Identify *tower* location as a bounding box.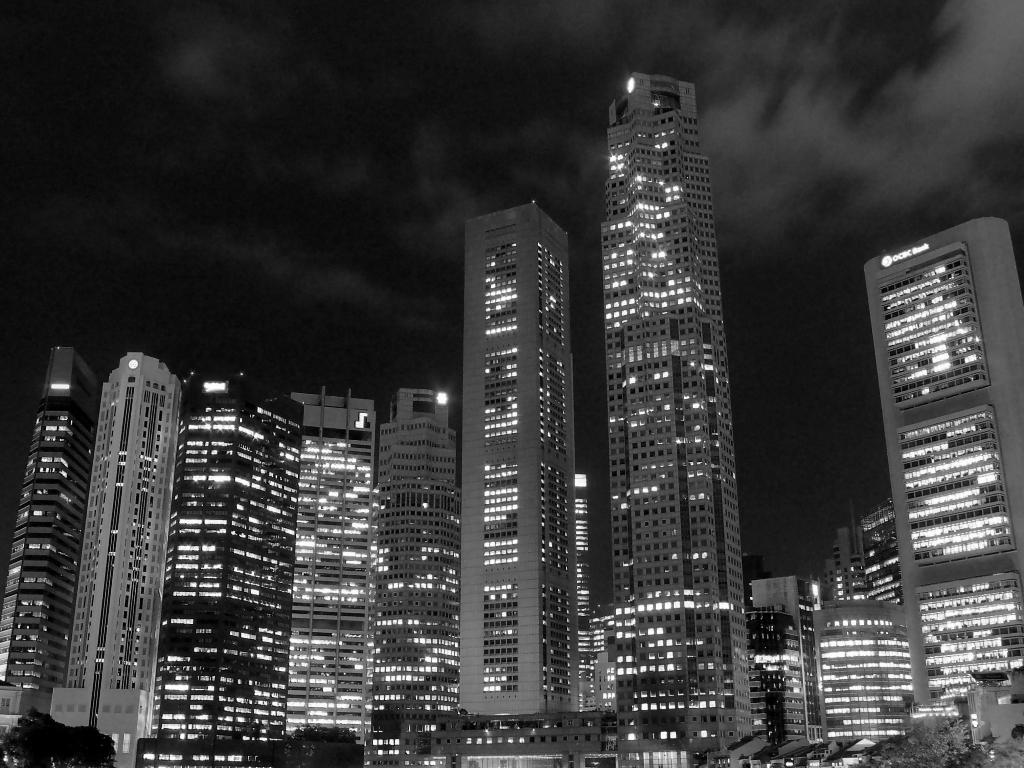
288, 389, 374, 758.
